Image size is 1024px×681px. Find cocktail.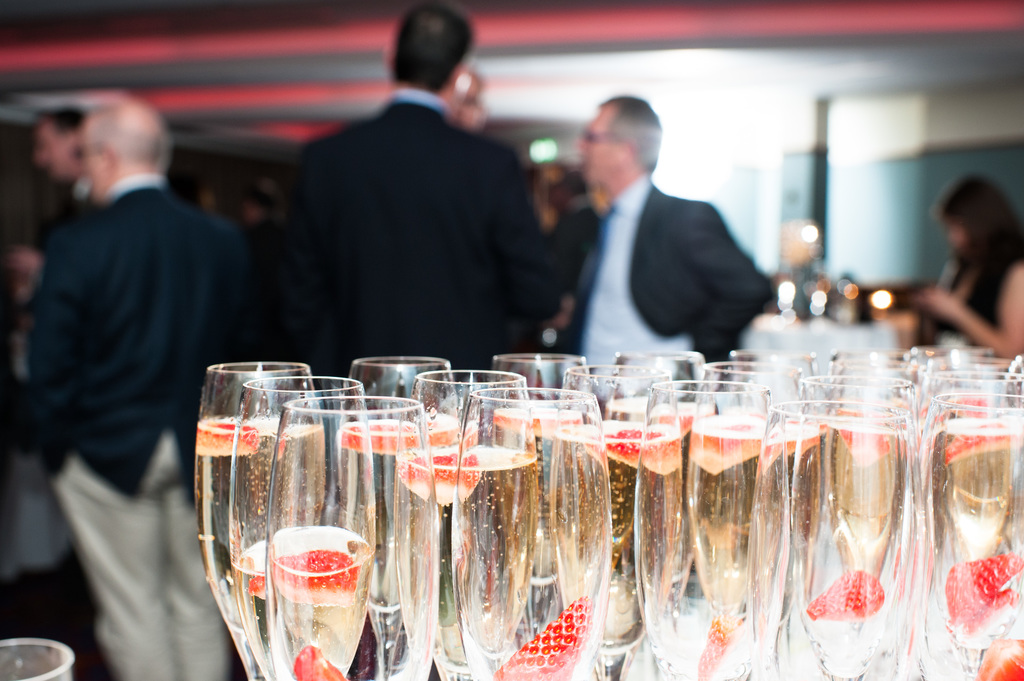
<box>224,372,370,680</box>.
